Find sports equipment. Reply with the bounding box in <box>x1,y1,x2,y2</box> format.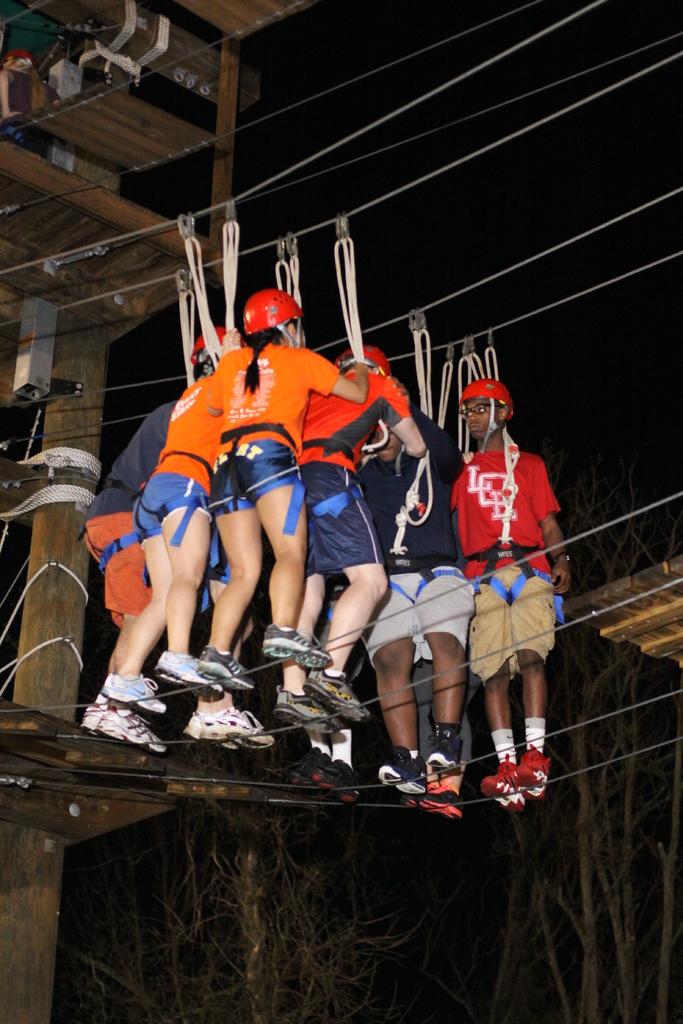
<box>97,675,165,716</box>.
